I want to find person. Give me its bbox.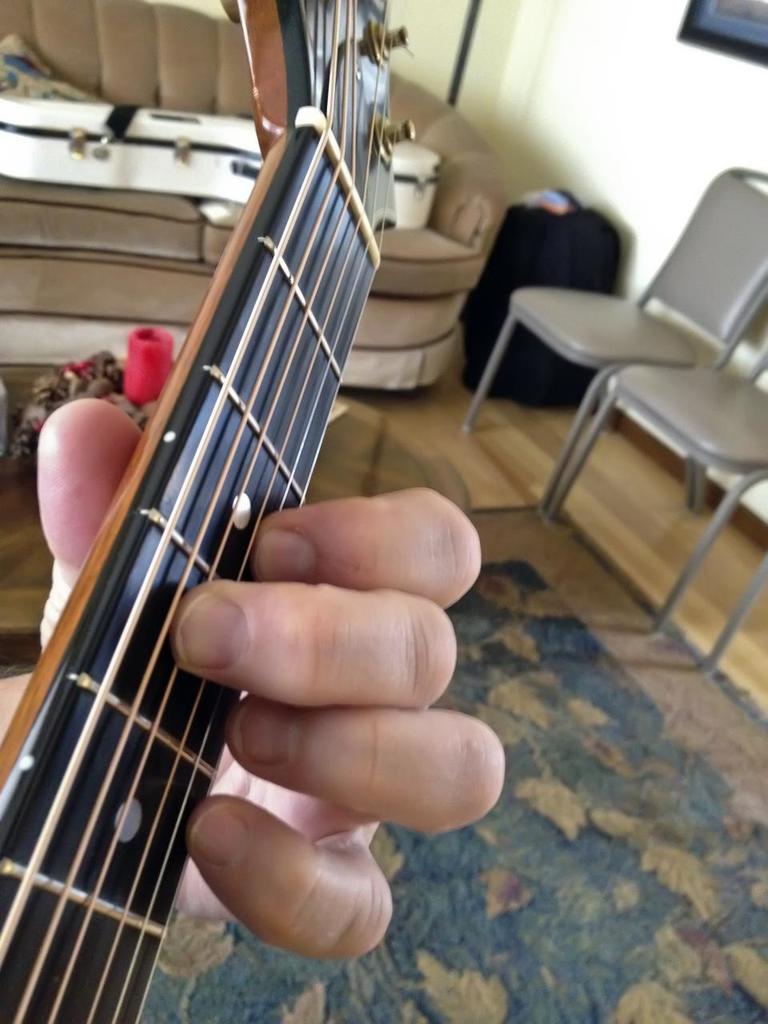
bbox=(0, 385, 501, 962).
